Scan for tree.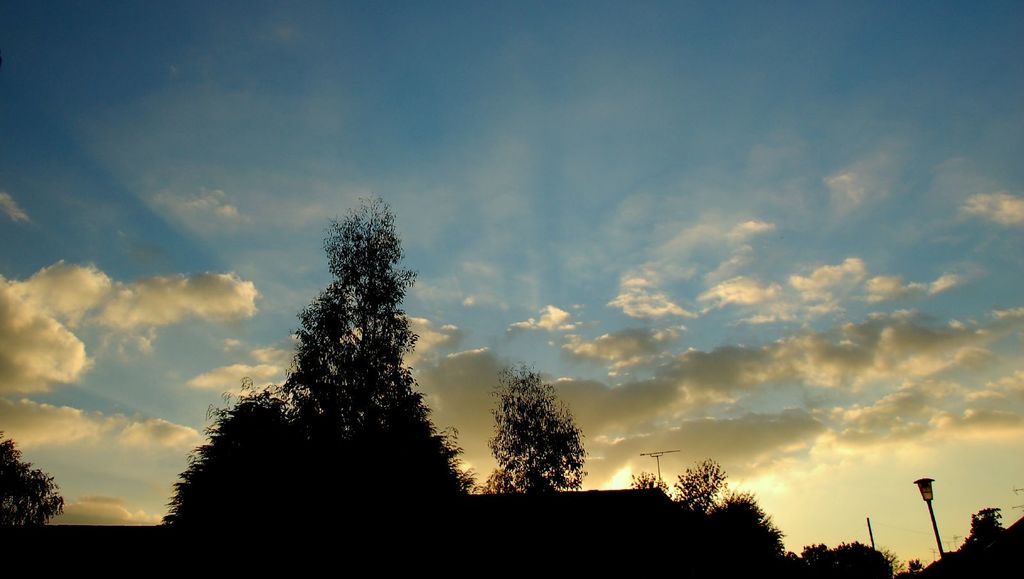
Scan result: [x1=164, y1=446, x2=237, y2=533].
